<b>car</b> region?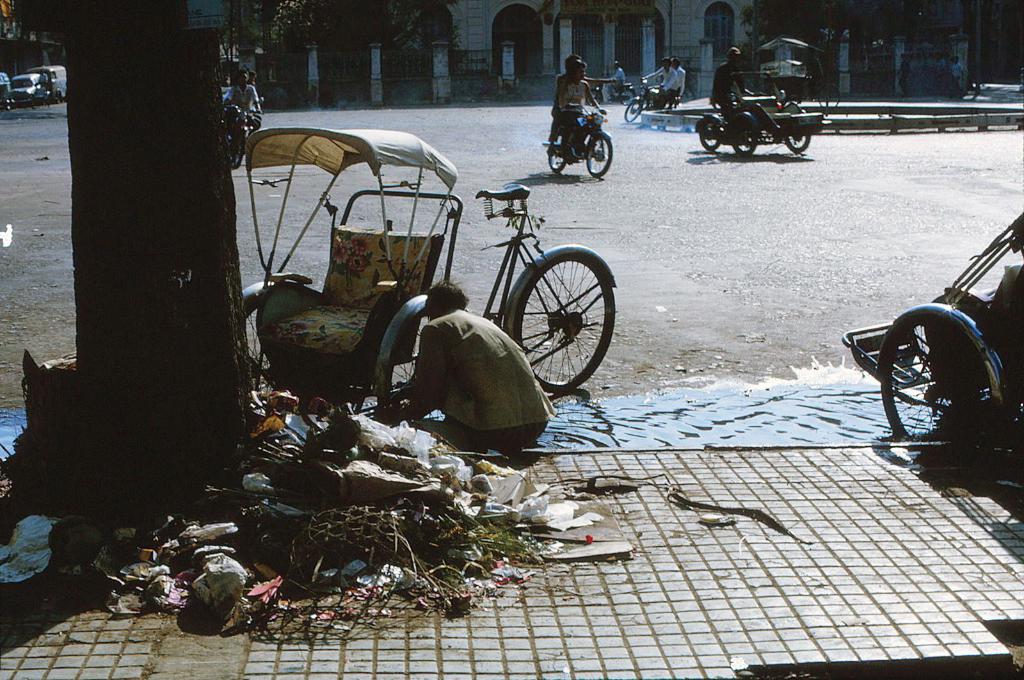
[0,72,11,106]
